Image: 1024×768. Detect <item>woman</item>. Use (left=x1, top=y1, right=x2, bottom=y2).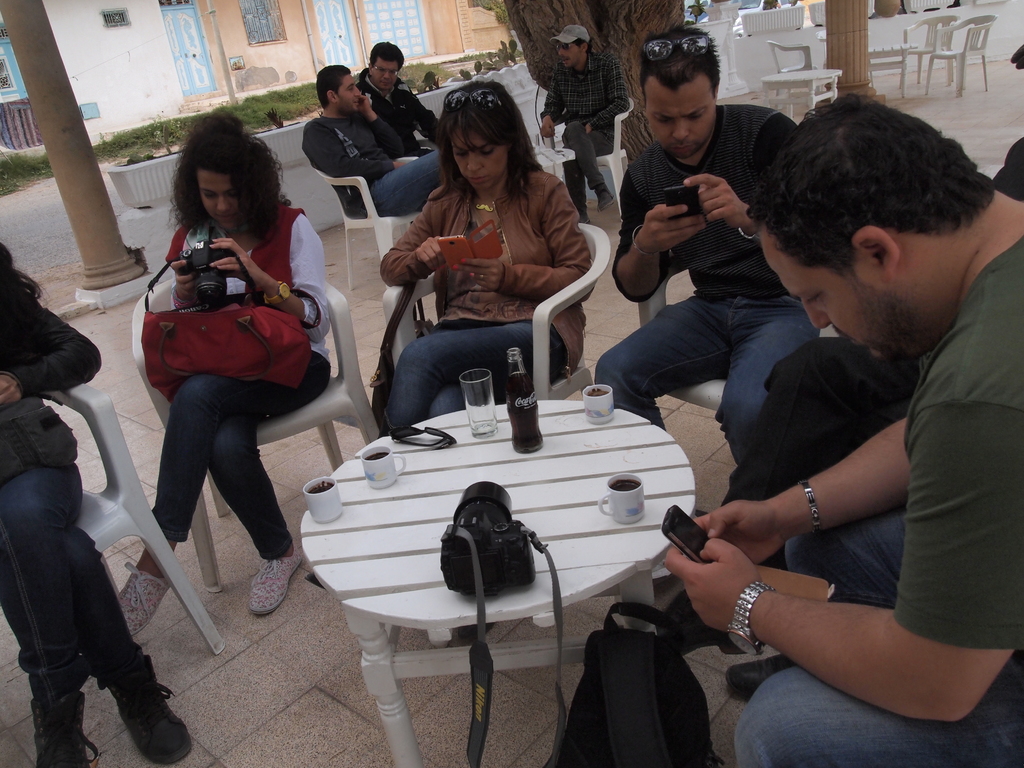
(left=384, top=77, right=592, bottom=447).
